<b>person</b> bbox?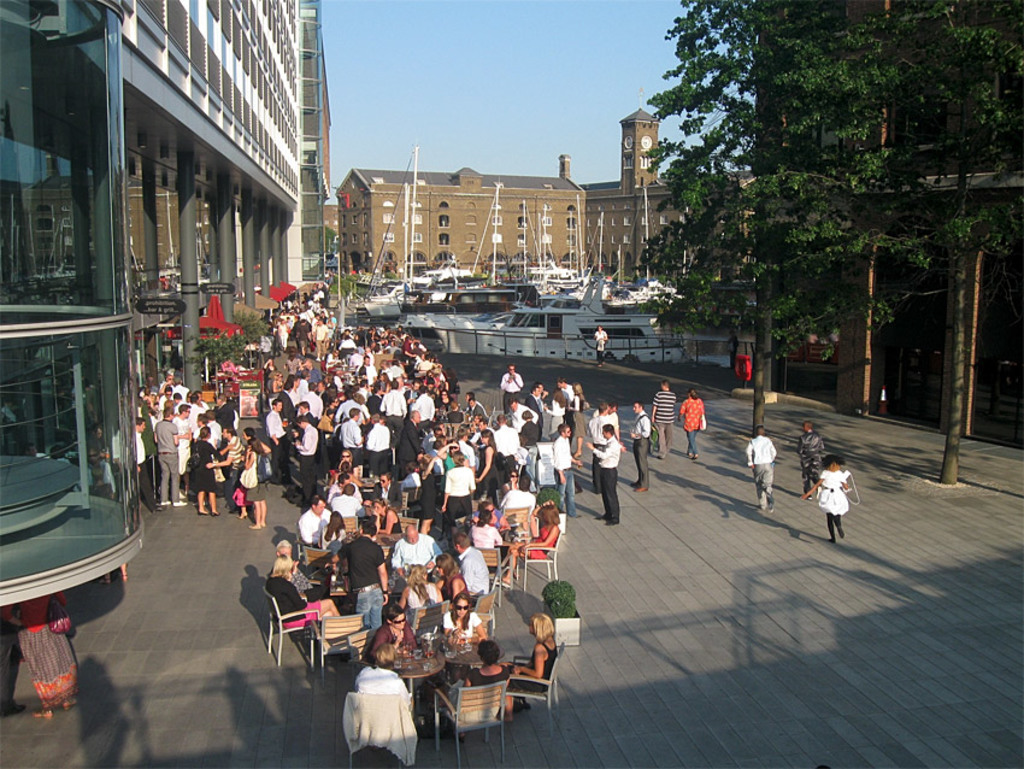
rect(4, 587, 86, 722)
